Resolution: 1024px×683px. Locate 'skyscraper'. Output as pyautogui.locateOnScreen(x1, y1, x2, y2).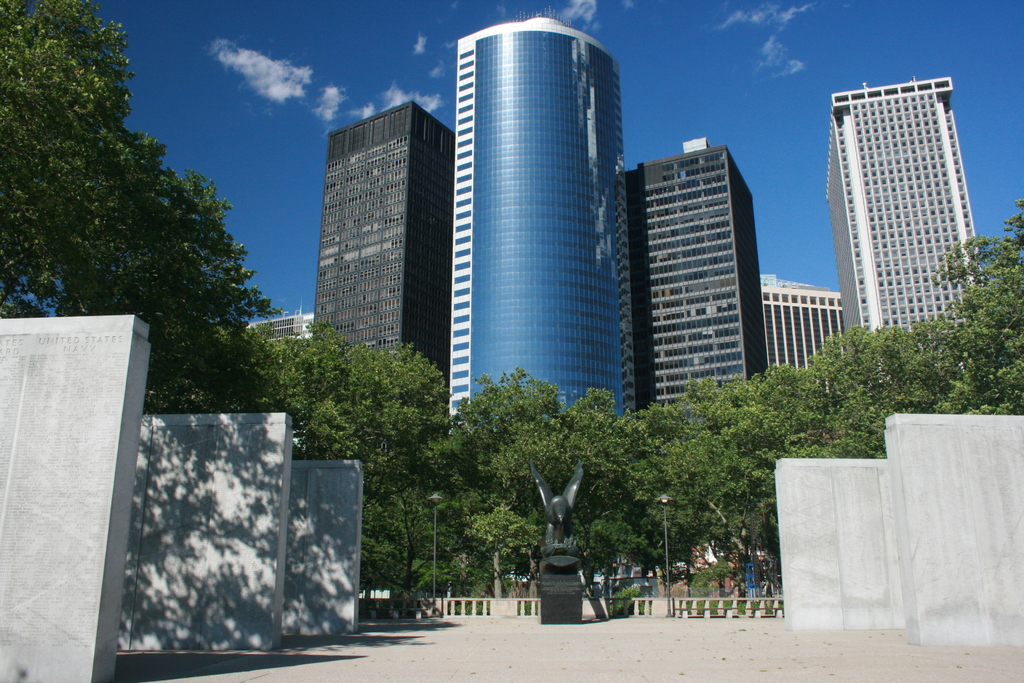
pyautogui.locateOnScreen(443, 15, 639, 418).
